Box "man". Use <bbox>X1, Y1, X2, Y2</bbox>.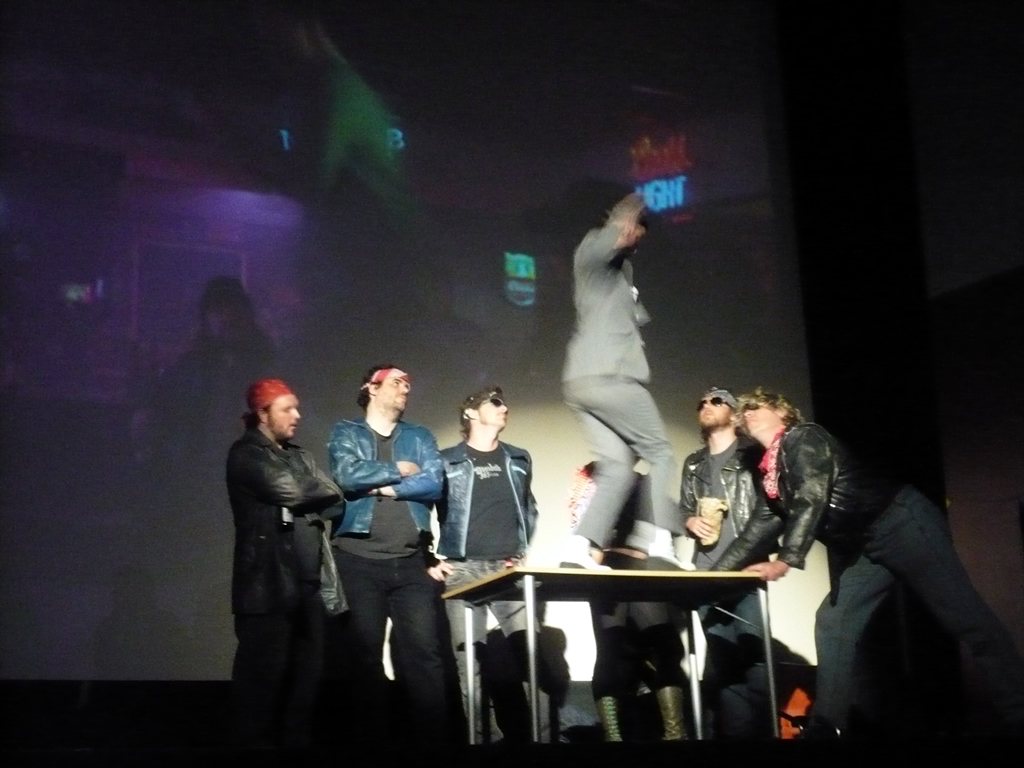
<bbox>224, 381, 350, 767</bbox>.
